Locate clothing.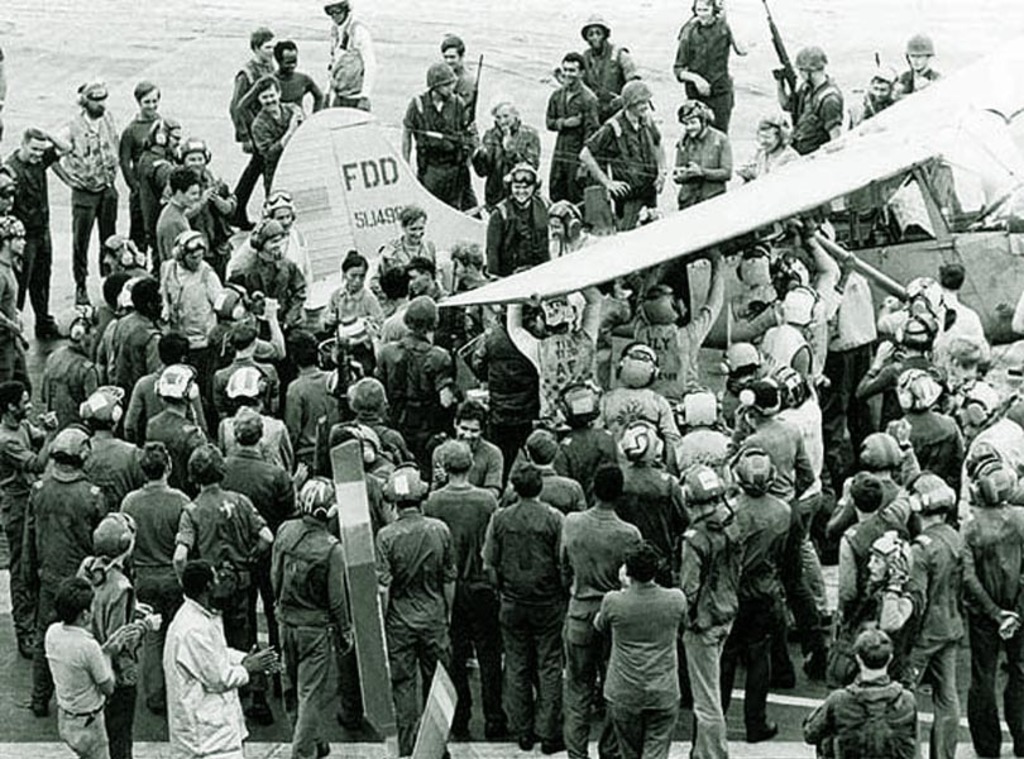
Bounding box: 330/419/416/462.
